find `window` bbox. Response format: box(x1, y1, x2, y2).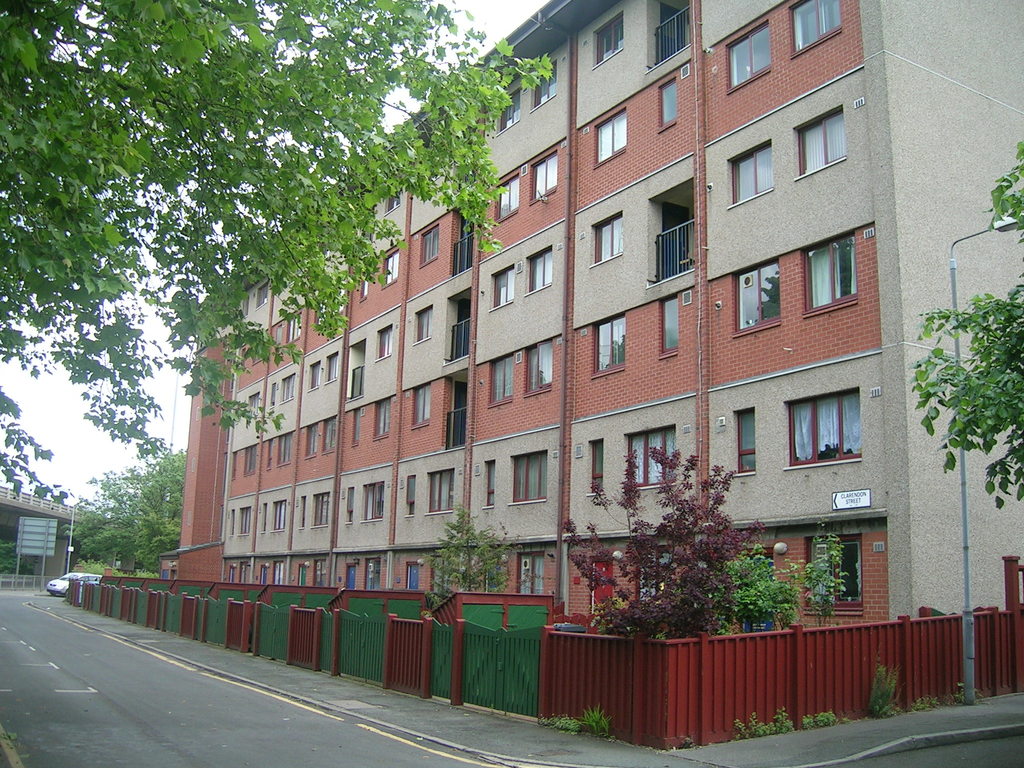
box(259, 502, 269, 534).
